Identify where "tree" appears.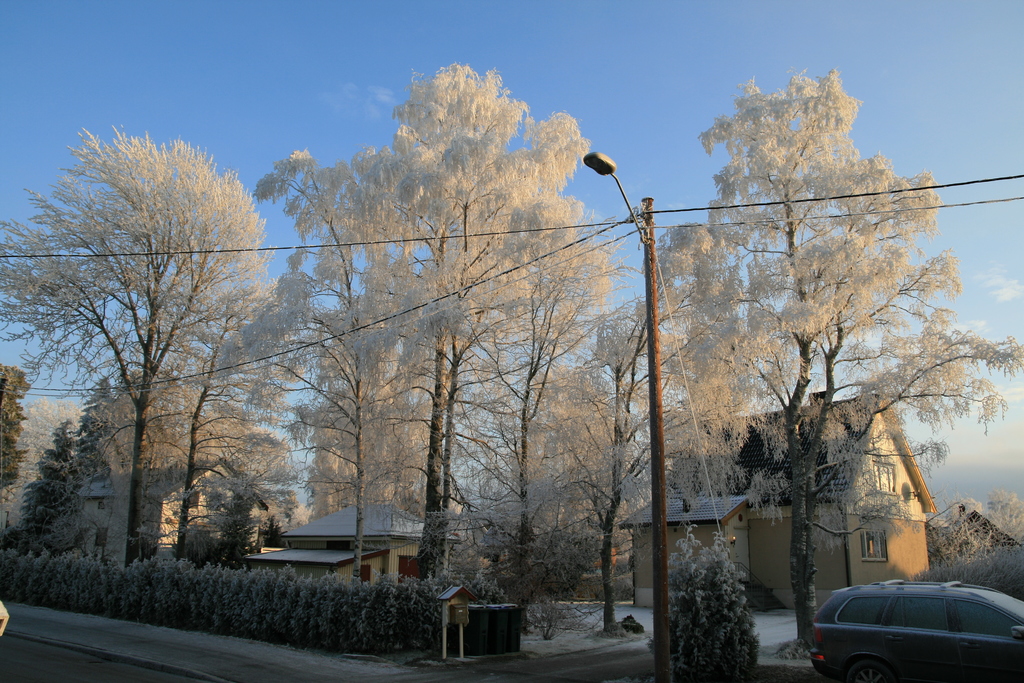
Appears at crop(321, 58, 589, 586).
